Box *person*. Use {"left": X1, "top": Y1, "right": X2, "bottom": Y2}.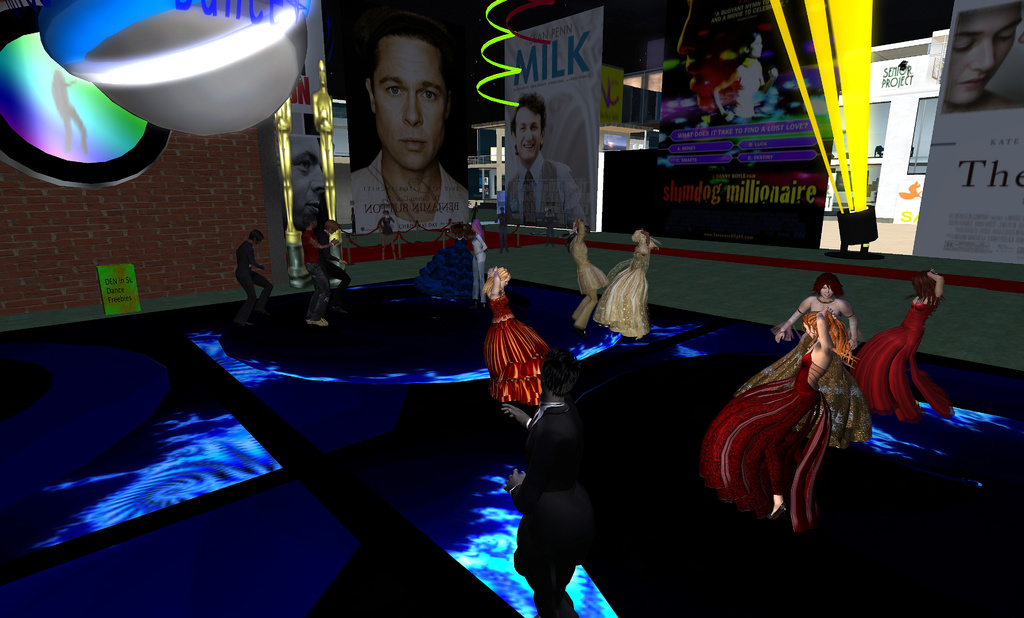
{"left": 416, "top": 218, "right": 479, "bottom": 305}.
